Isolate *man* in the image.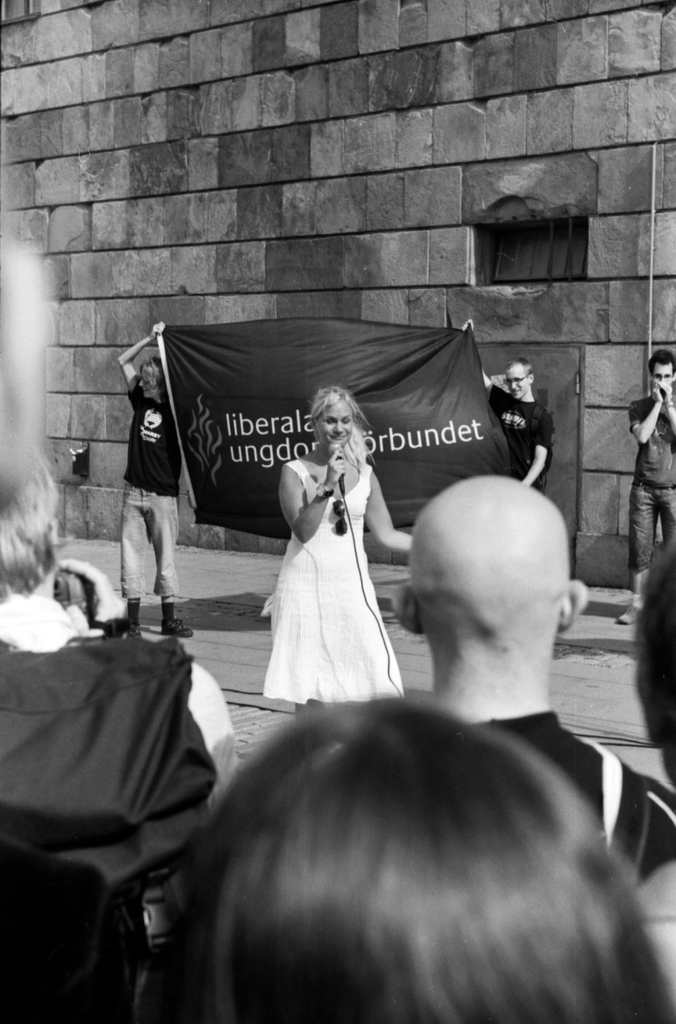
Isolated region: box=[120, 317, 199, 638].
